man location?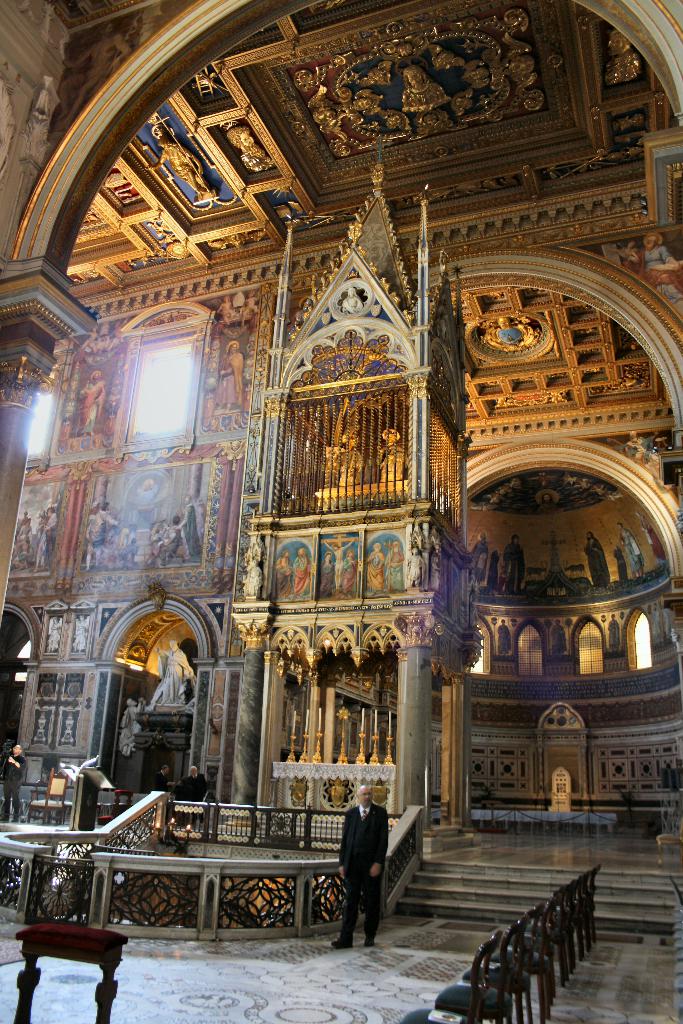
(144,134,208,199)
